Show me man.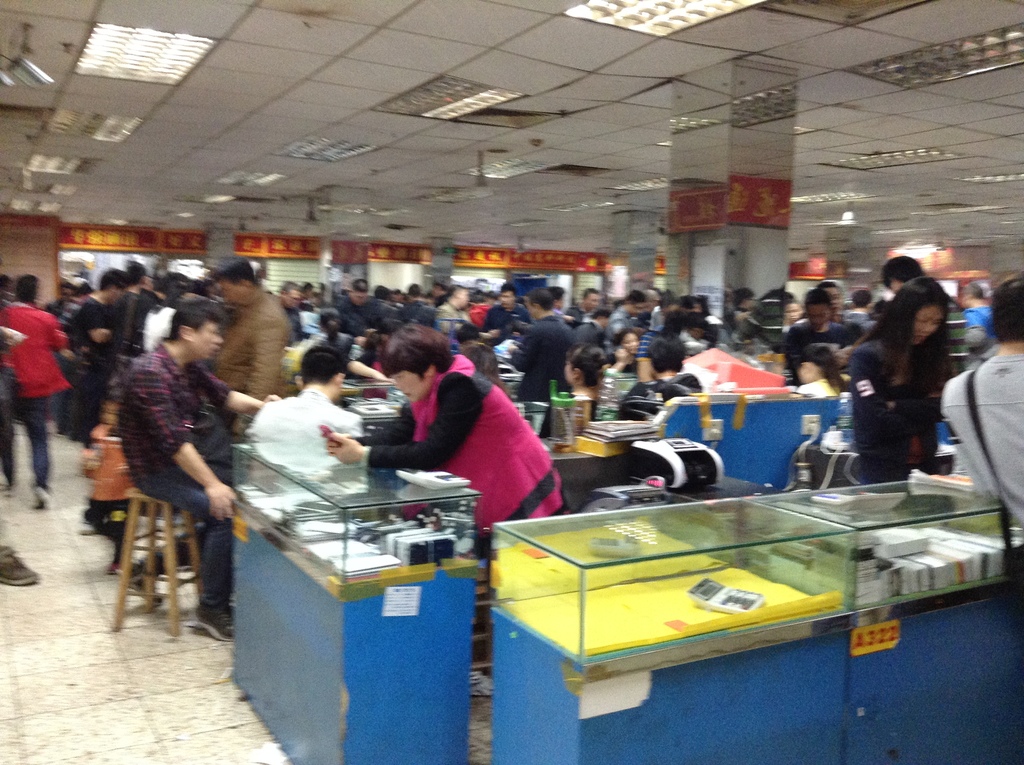
man is here: <region>0, 279, 70, 499</region>.
